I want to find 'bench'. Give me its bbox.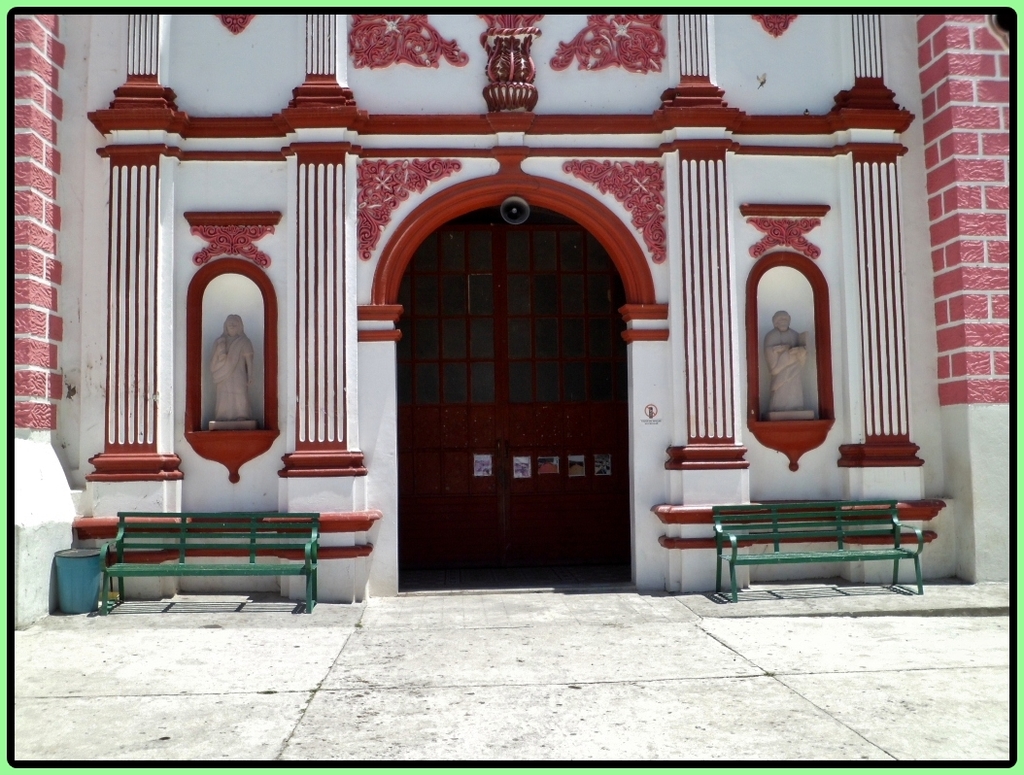
97:510:326:616.
